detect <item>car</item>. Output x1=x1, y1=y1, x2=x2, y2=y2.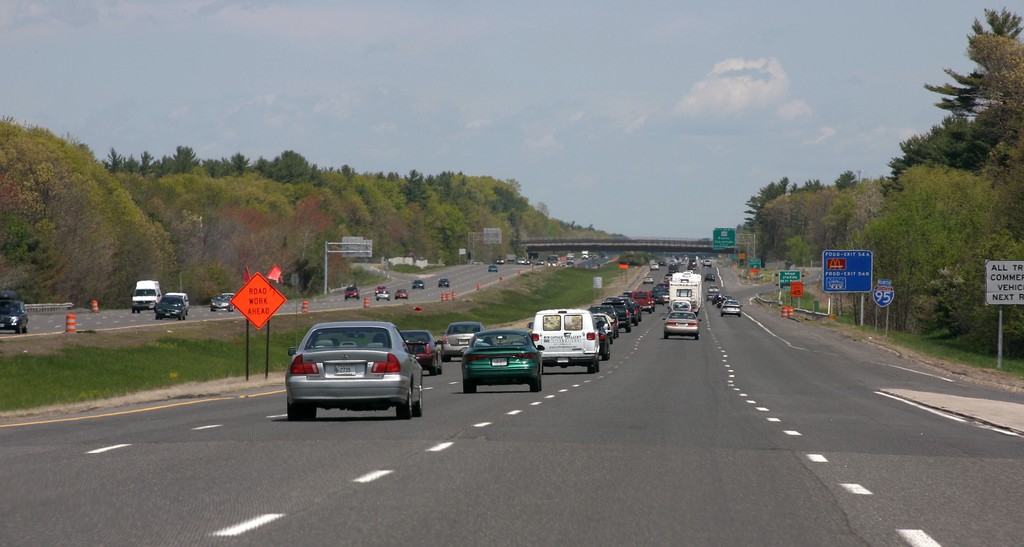
x1=435, y1=280, x2=450, y2=288.
